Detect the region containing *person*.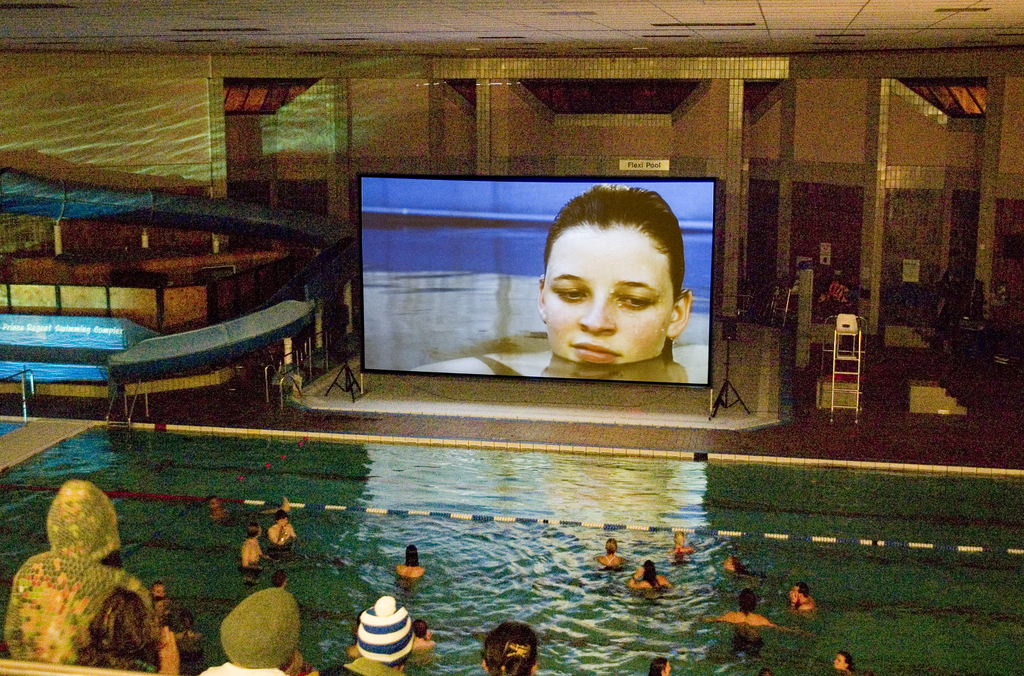
bbox=[673, 535, 695, 554].
